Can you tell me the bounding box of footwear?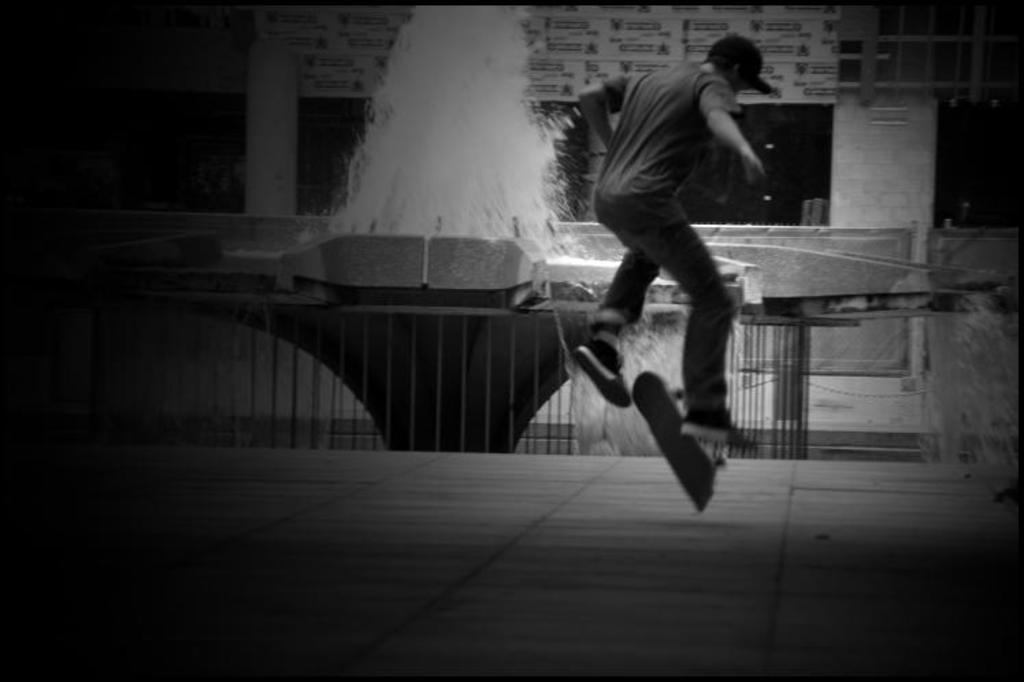
BBox(676, 405, 753, 446).
